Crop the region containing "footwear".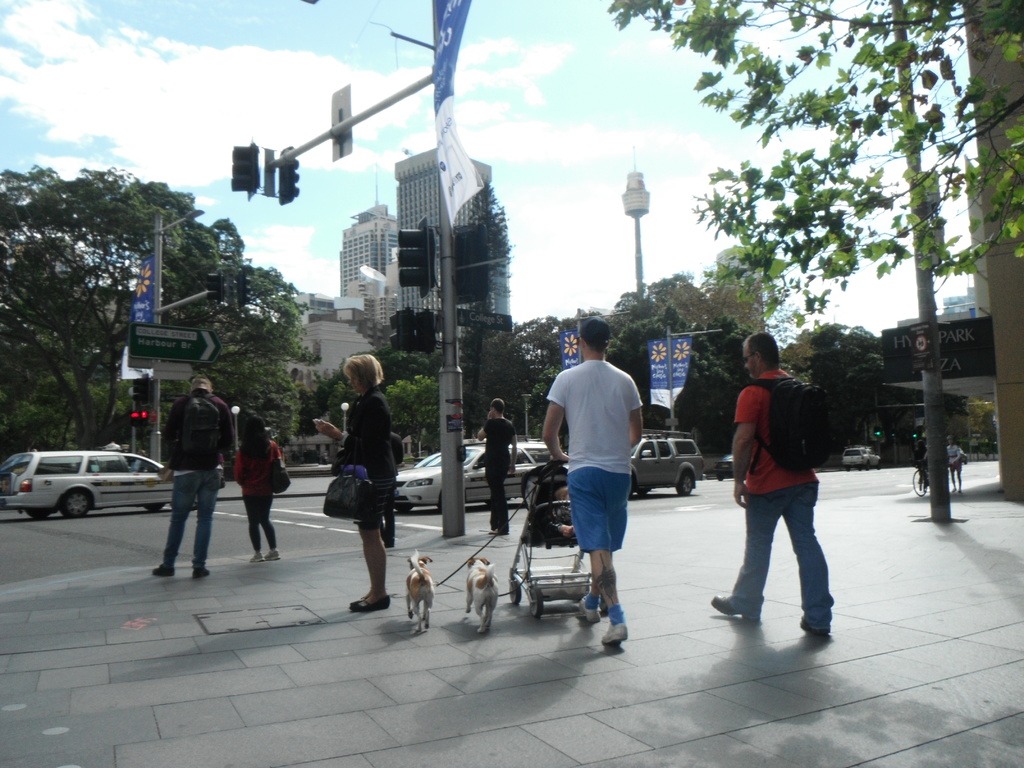
Crop region: BBox(266, 549, 283, 563).
